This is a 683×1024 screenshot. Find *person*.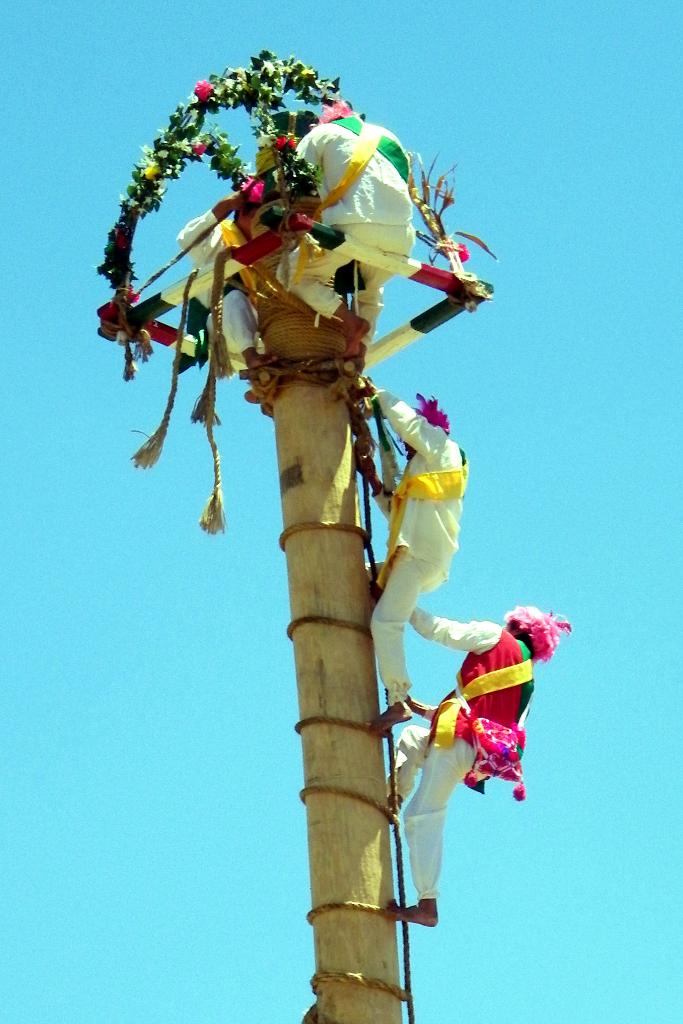
Bounding box: [left=381, top=590, right=568, bottom=924].
